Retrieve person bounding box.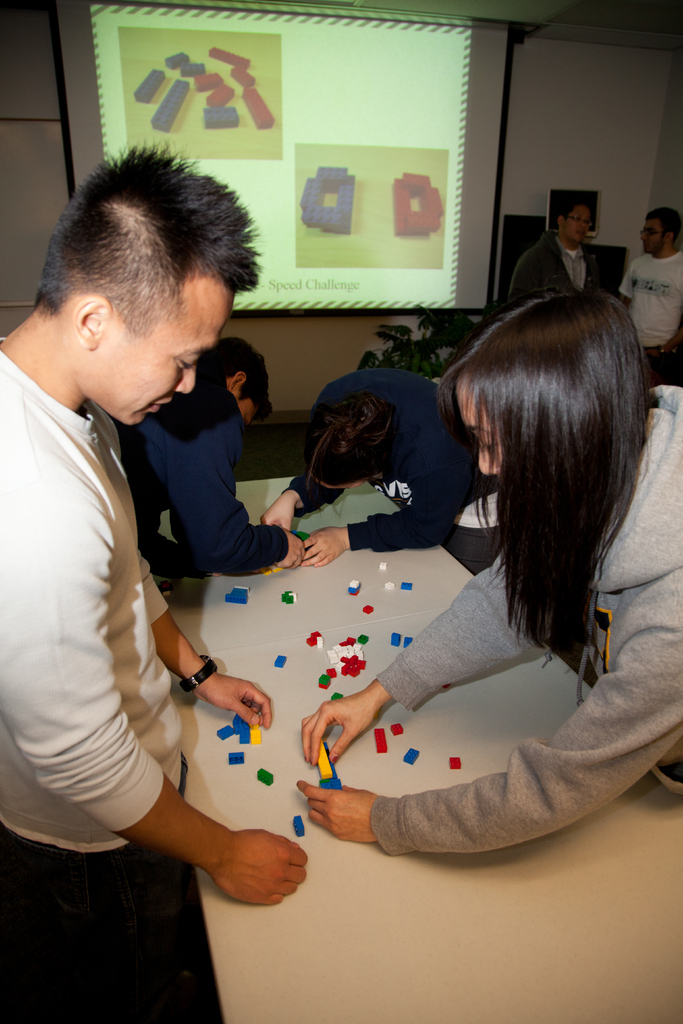
Bounding box: box=[117, 324, 313, 595].
